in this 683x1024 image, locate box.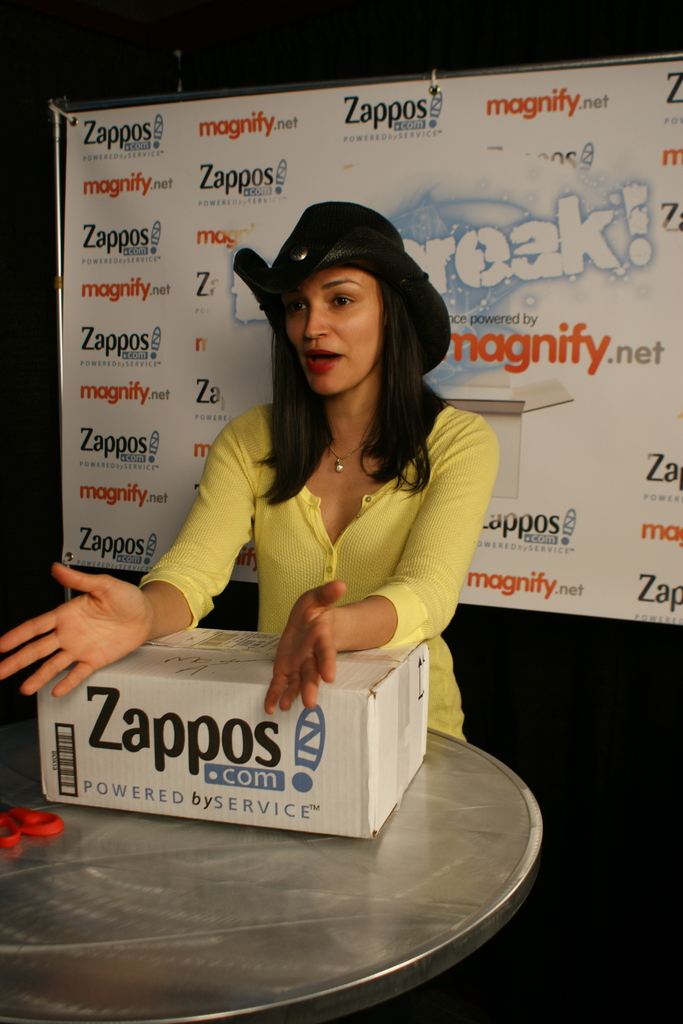
Bounding box: <bbox>5, 596, 450, 865</bbox>.
